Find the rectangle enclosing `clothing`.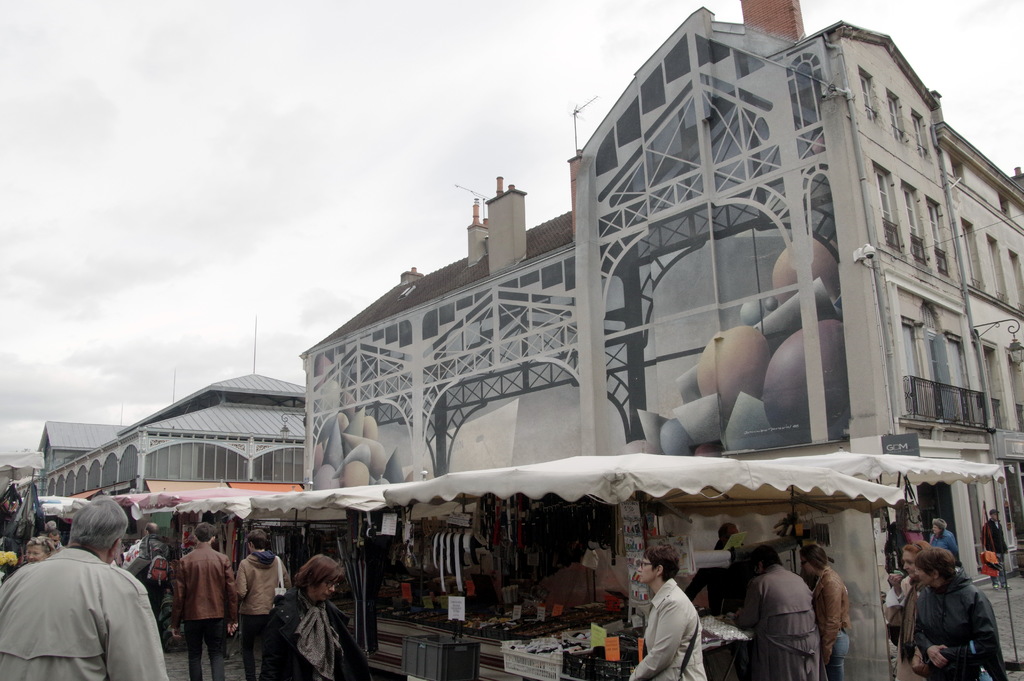
[x1=0, y1=543, x2=165, y2=680].
